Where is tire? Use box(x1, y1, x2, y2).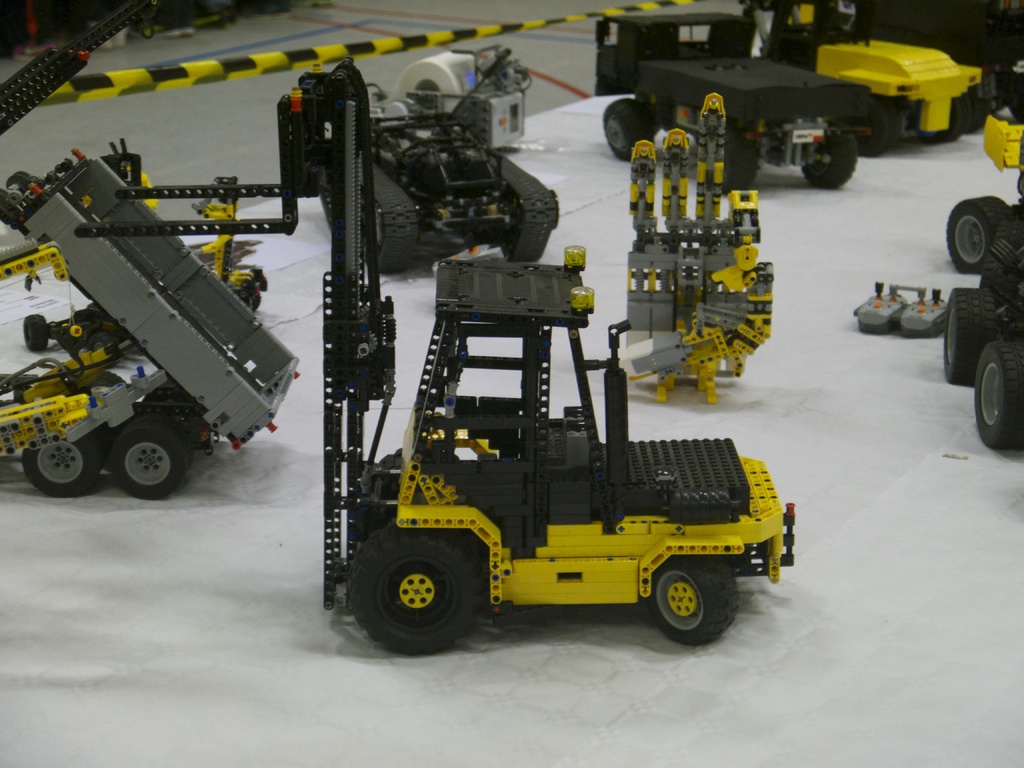
box(856, 100, 896, 157).
